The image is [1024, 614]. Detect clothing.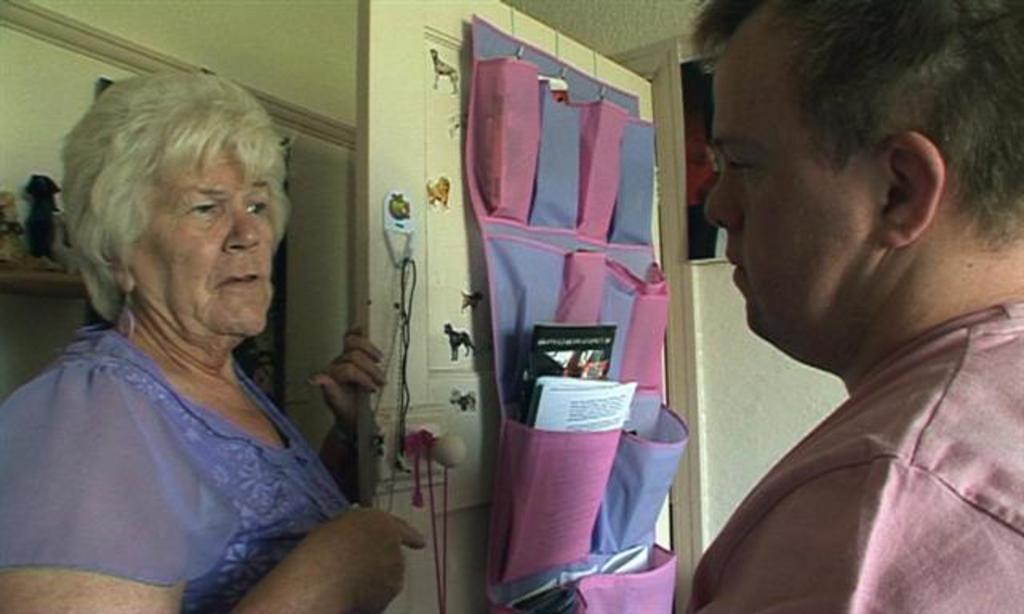
Detection: region(683, 297, 1022, 612).
